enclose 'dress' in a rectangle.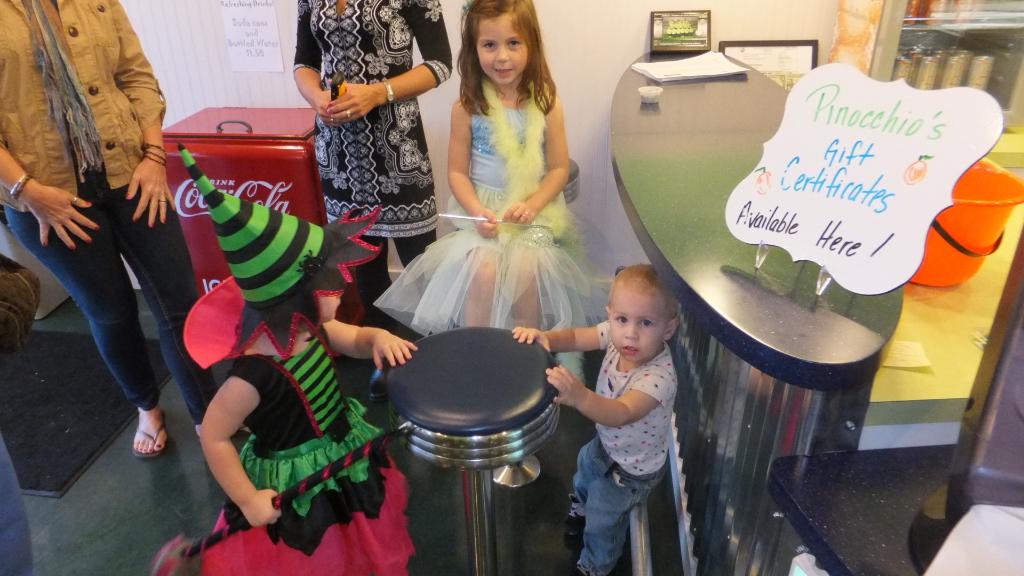
Rect(383, 83, 589, 354).
